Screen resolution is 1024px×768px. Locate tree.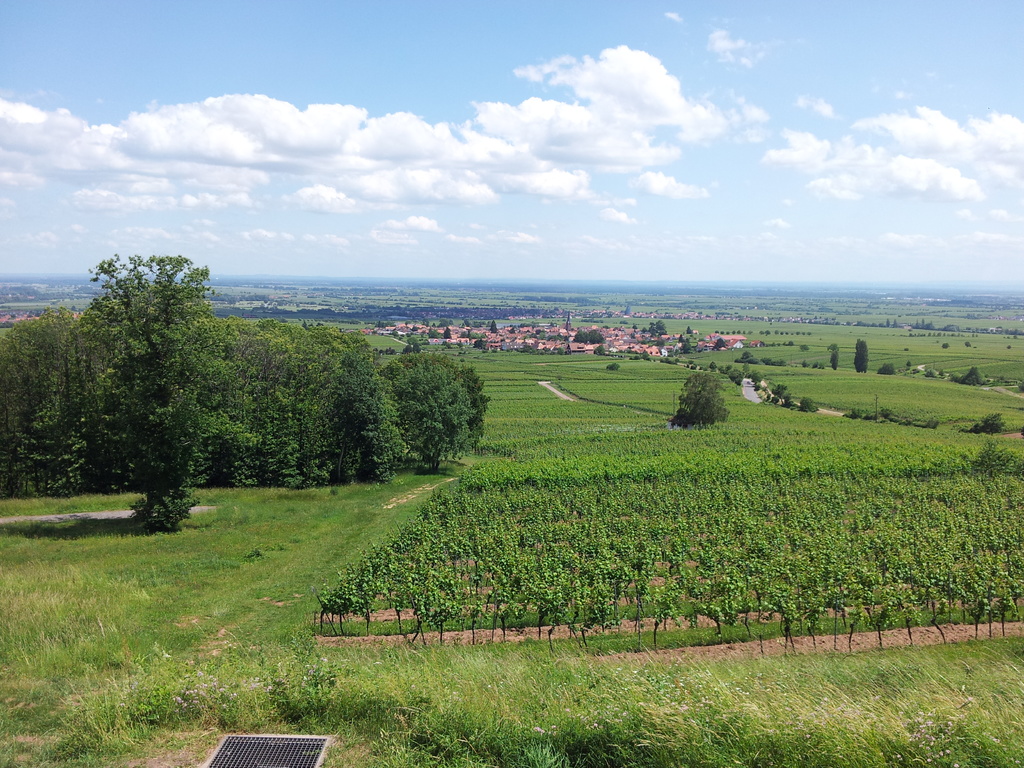
locate(75, 252, 250, 525).
